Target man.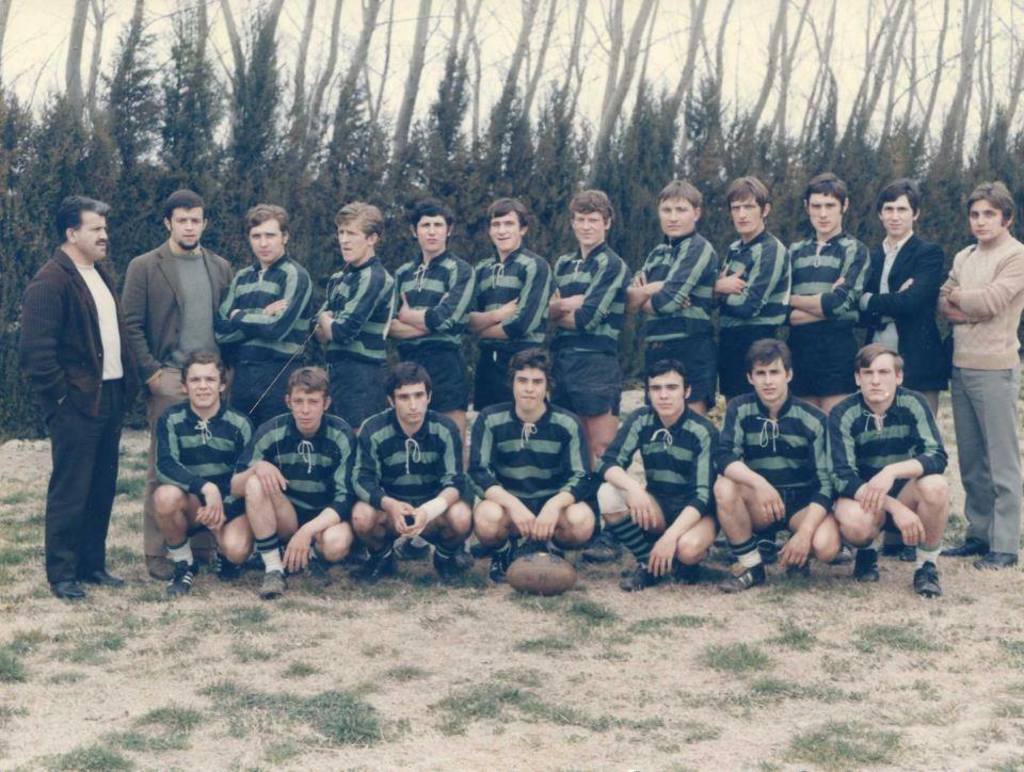
Target region: (left=859, top=181, right=947, bottom=425).
